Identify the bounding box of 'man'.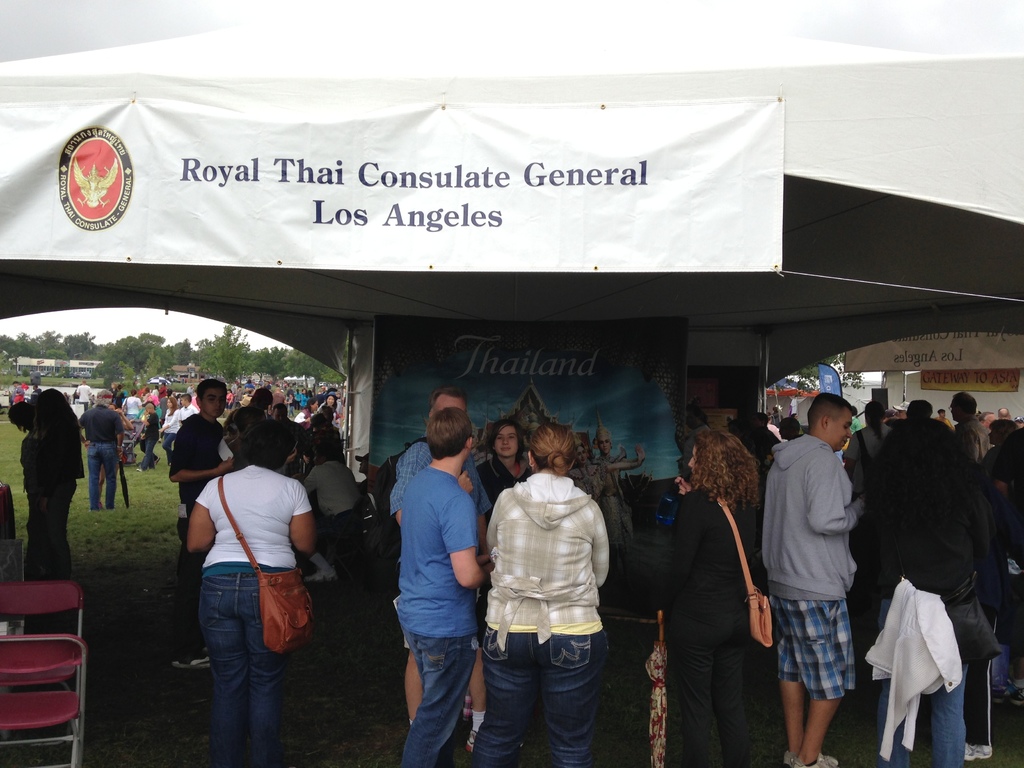
888:397:909:421.
